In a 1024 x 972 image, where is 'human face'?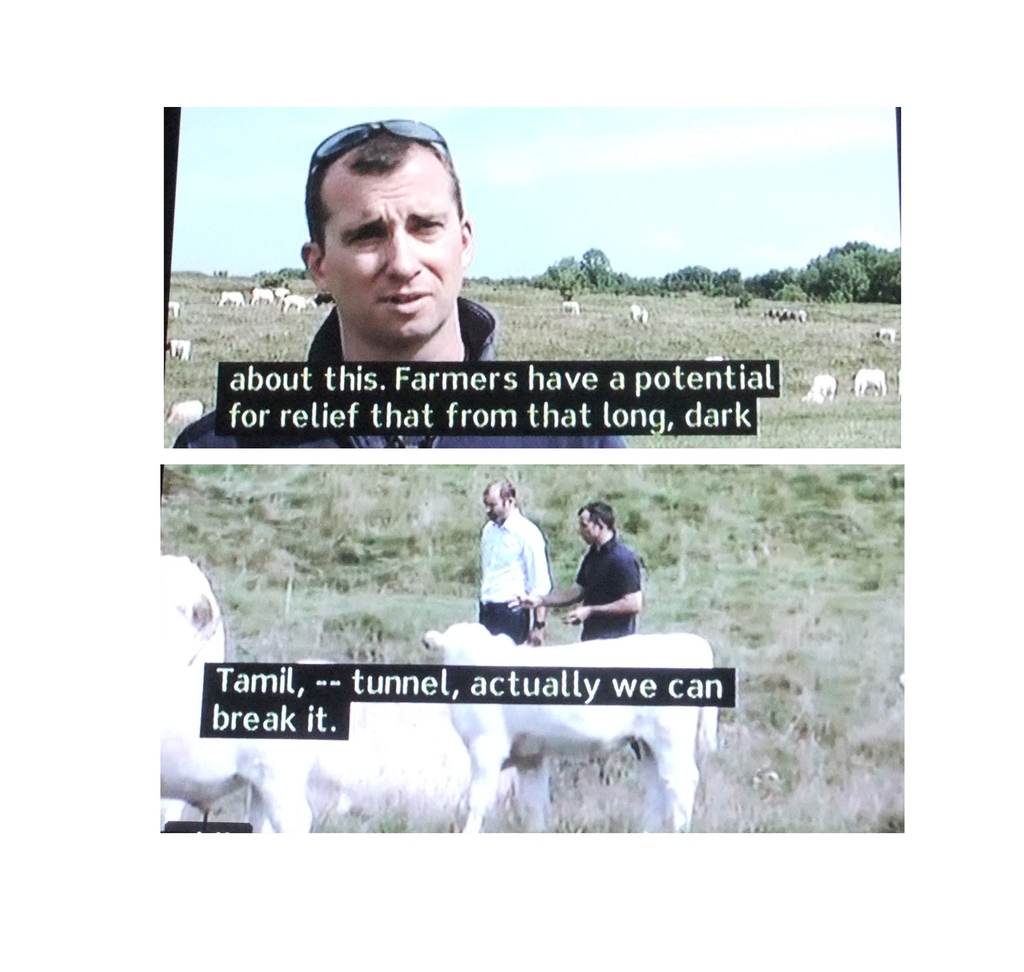
box=[575, 509, 602, 551].
